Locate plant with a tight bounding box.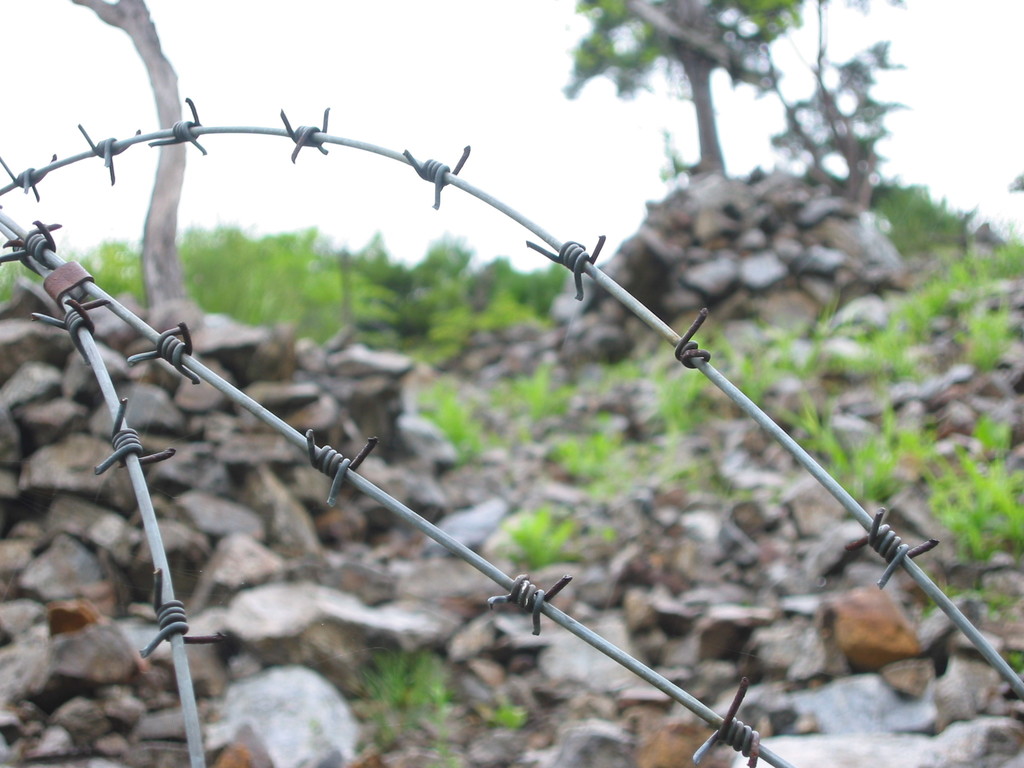
x1=868, y1=169, x2=984, y2=248.
